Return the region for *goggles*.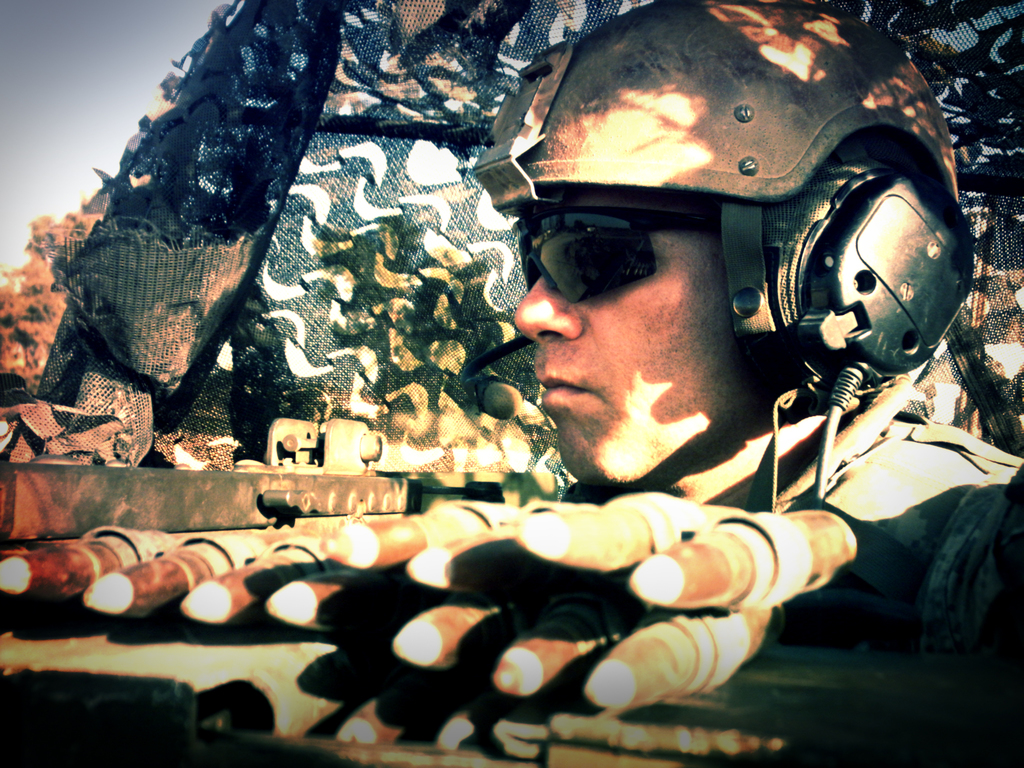
506:188:760:301.
